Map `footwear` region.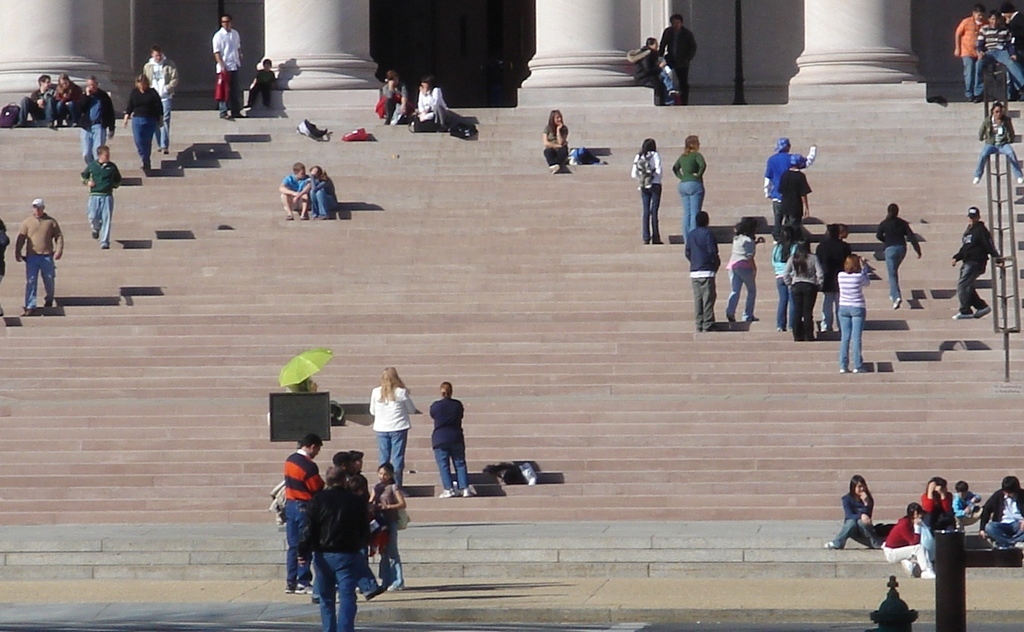
Mapped to <box>922,567,935,578</box>.
